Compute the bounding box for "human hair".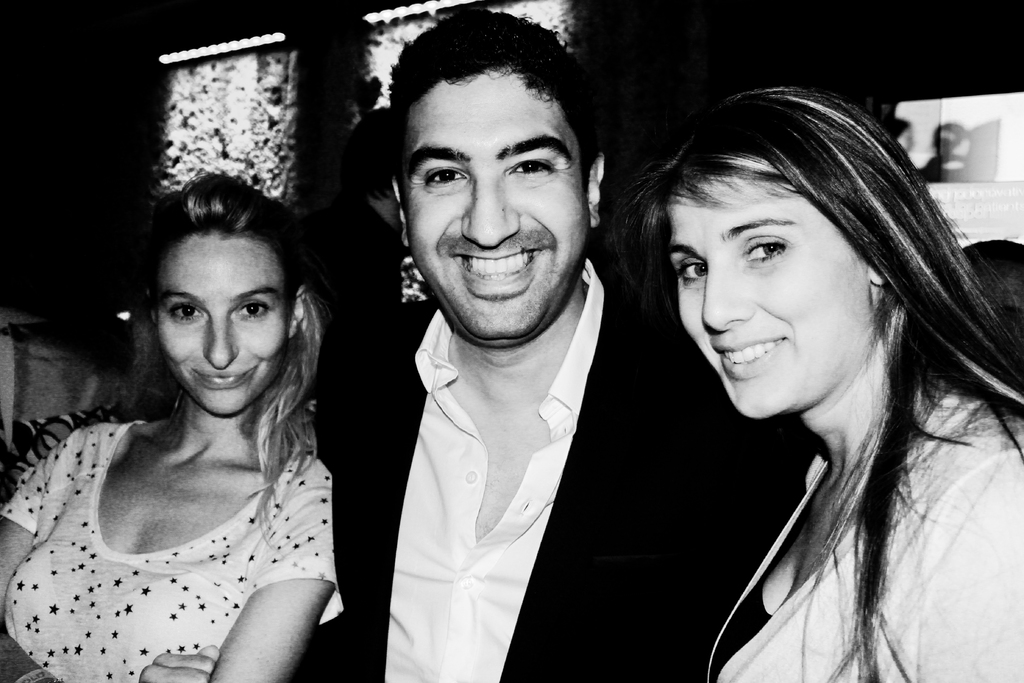
x1=101 y1=181 x2=328 y2=477.
